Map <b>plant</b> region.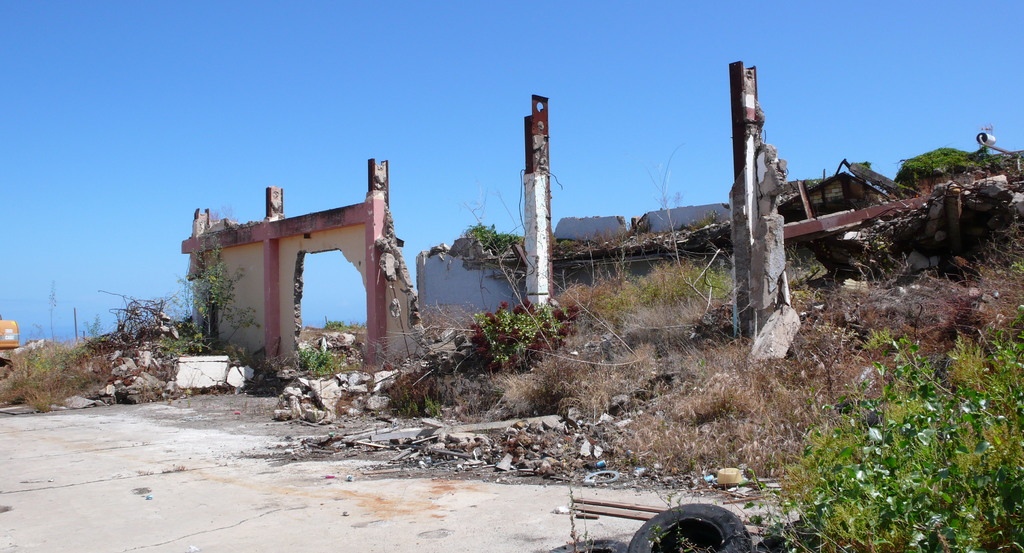
Mapped to 515, 168, 521, 188.
